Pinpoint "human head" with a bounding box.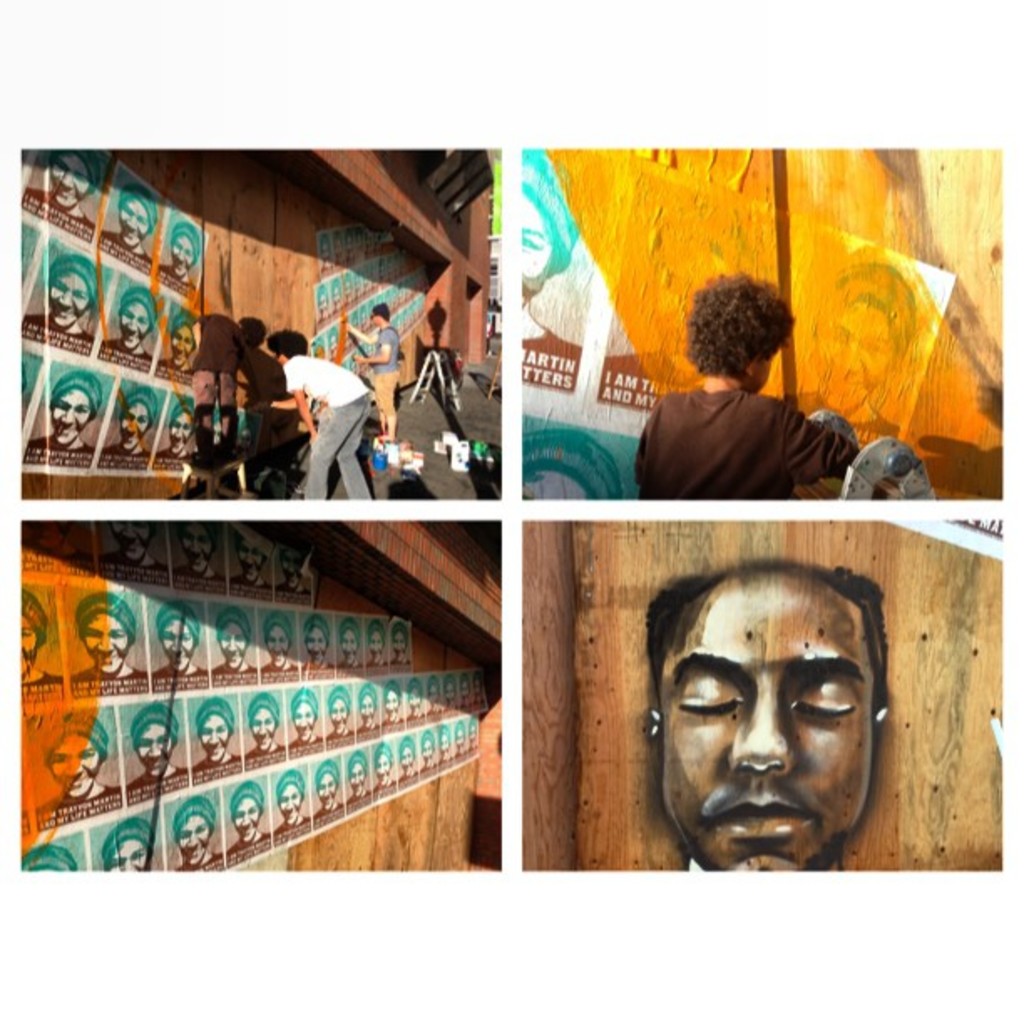
left=172, top=795, right=221, bottom=863.
